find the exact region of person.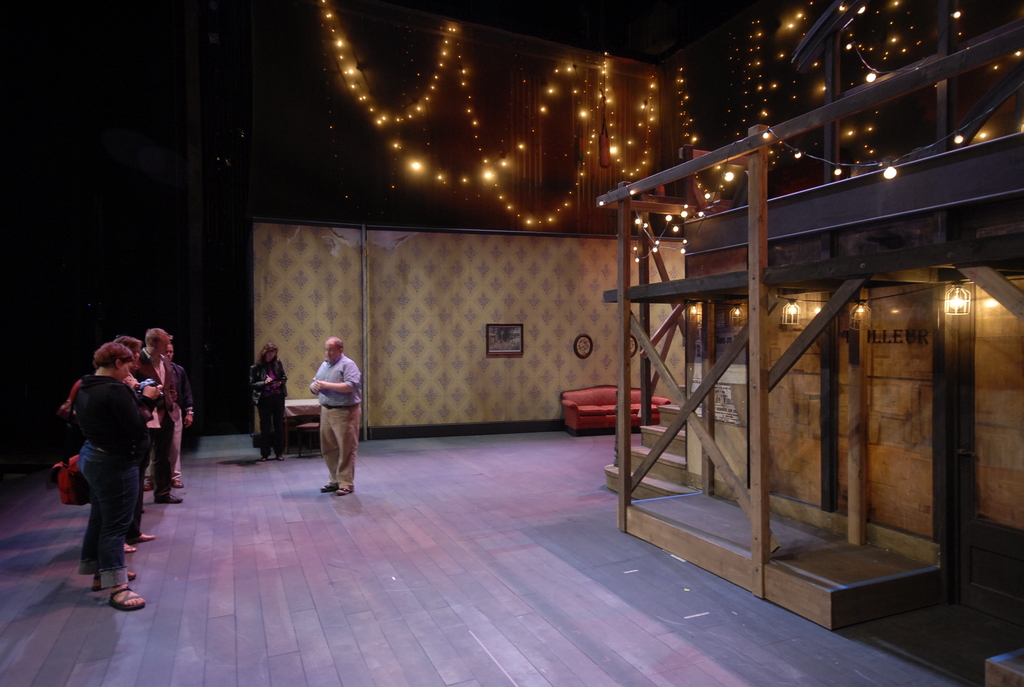
Exact region: 156,333,194,484.
